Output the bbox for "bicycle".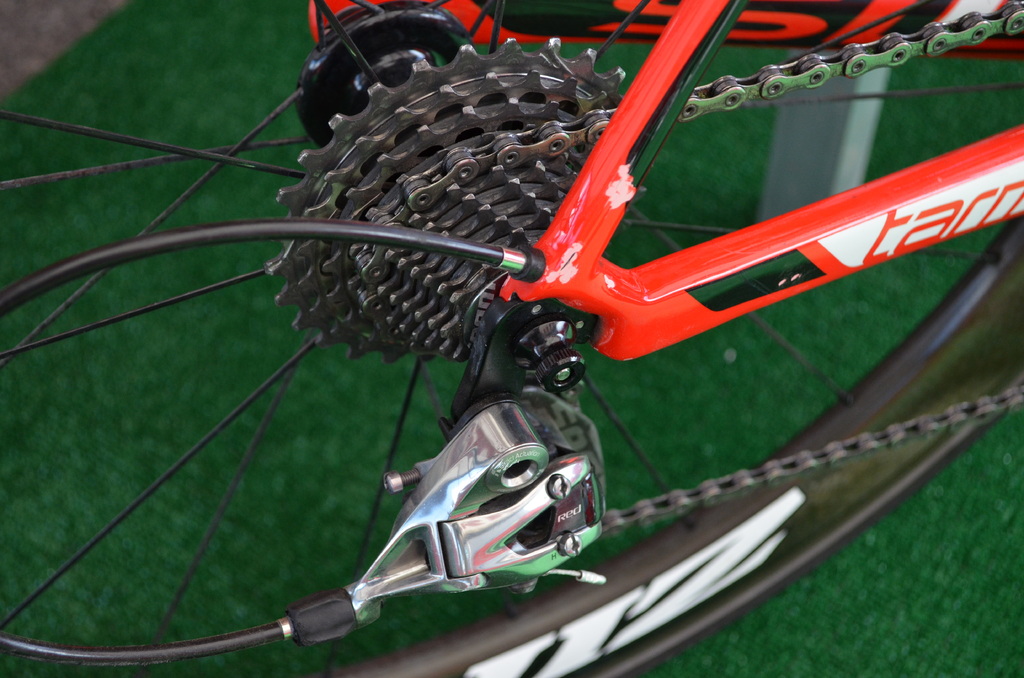
BBox(0, 0, 1022, 677).
